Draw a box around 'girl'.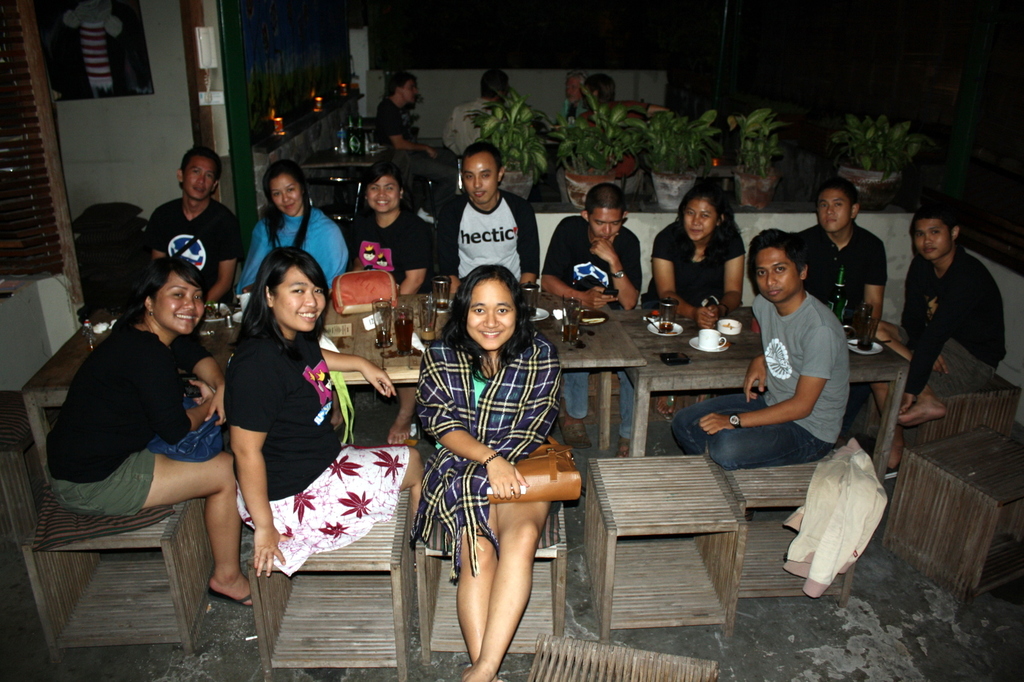
l=414, t=264, r=564, b=681.
